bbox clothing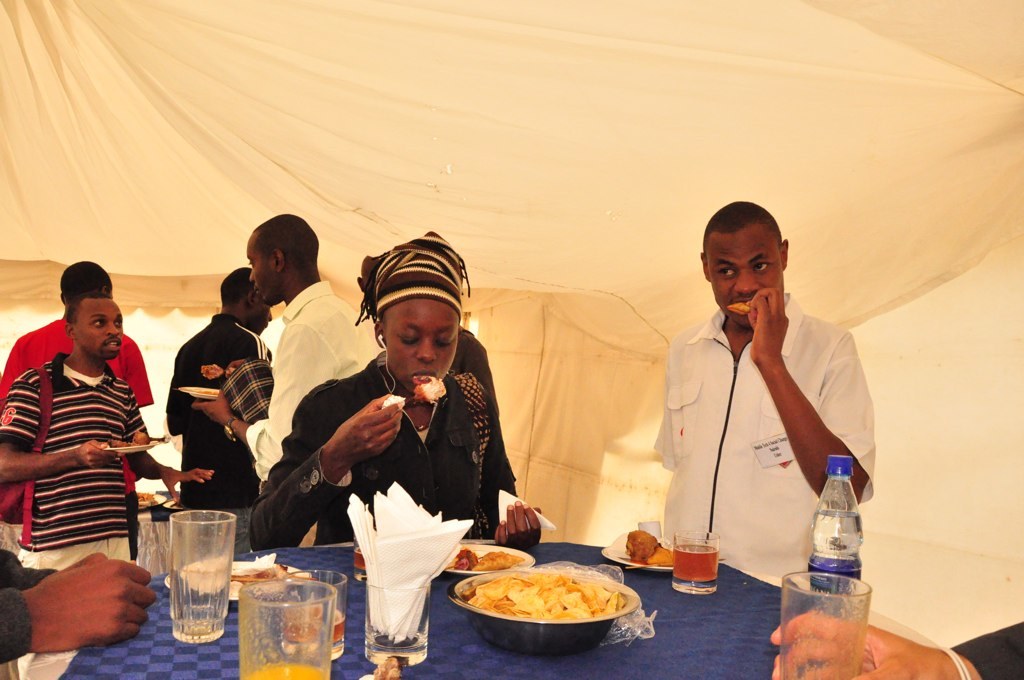
region(250, 231, 521, 561)
